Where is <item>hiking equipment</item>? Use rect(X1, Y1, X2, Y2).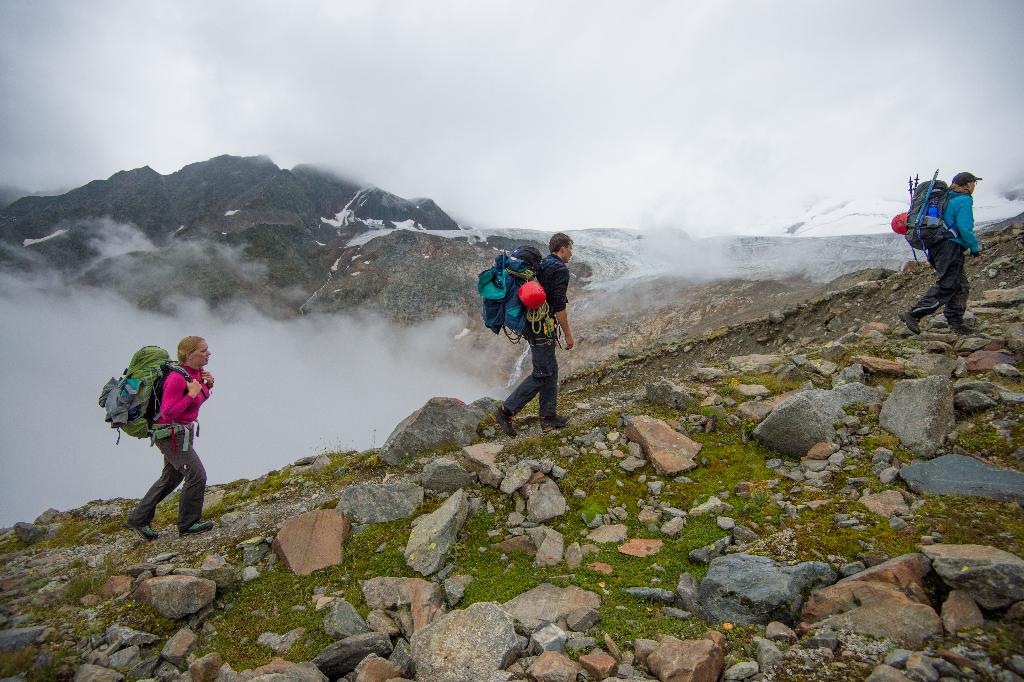
rect(474, 247, 567, 349).
